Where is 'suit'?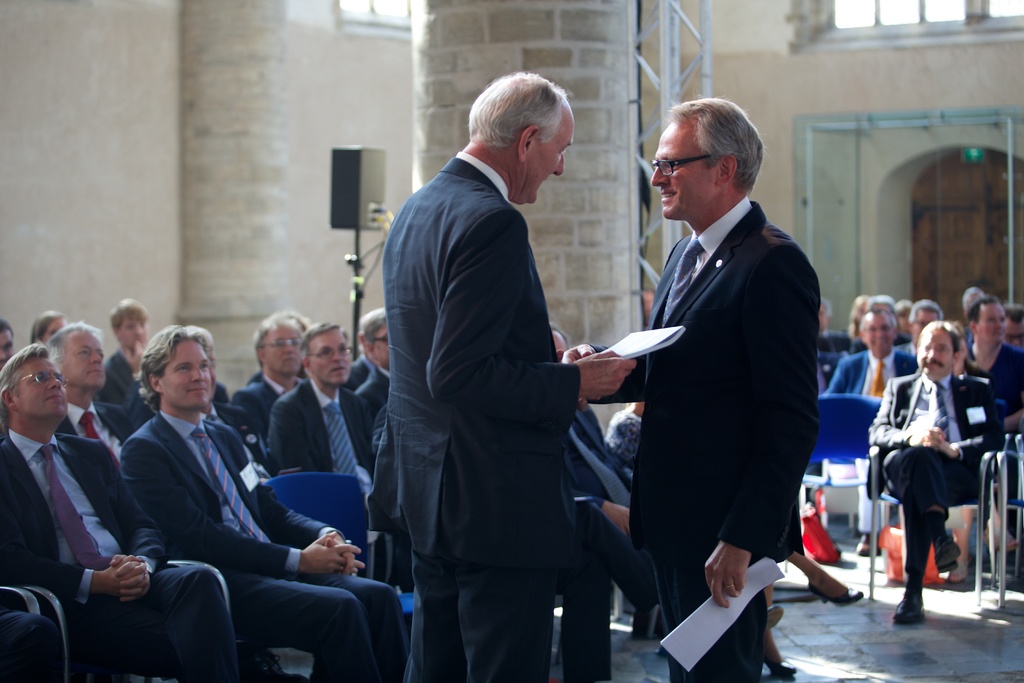
225, 370, 295, 476.
